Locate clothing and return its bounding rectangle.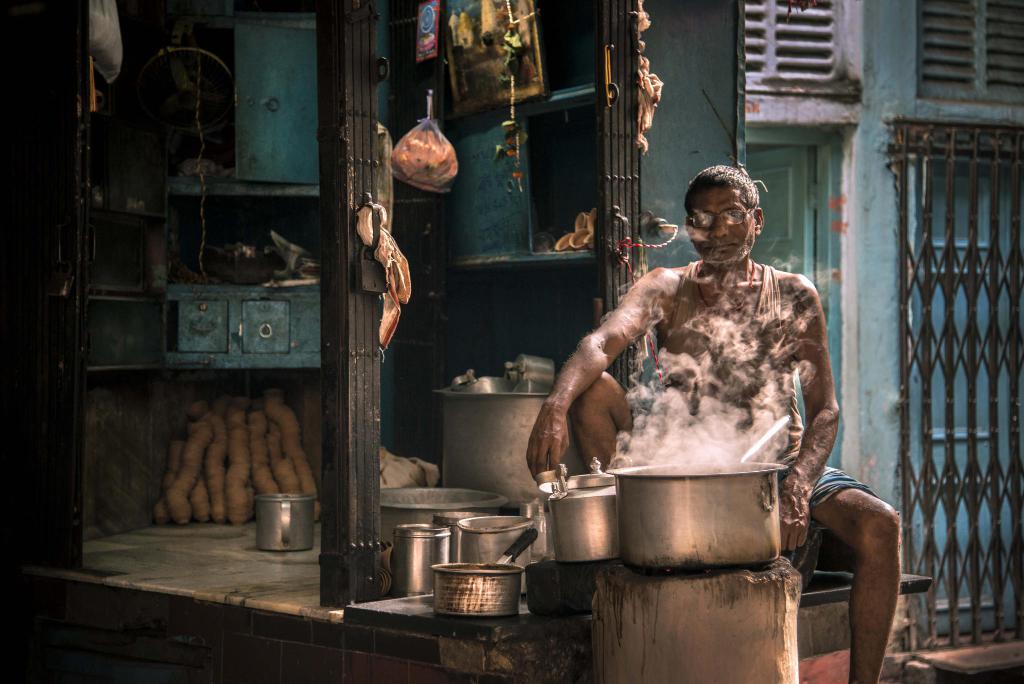
bbox=(577, 258, 833, 501).
